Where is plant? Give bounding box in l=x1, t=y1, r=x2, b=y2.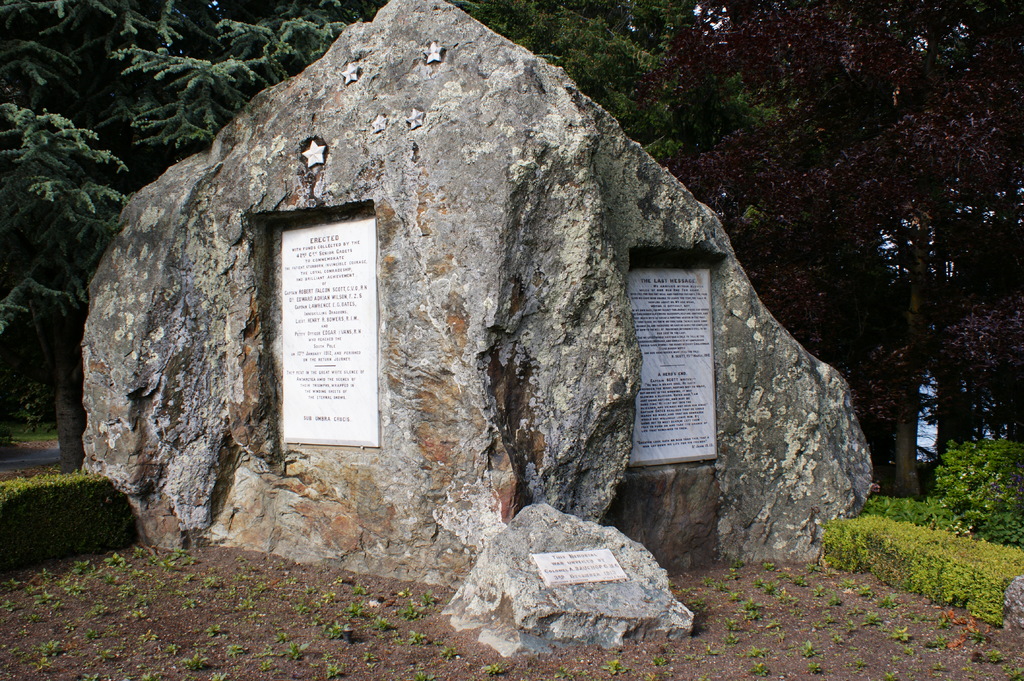
l=80, t=676, r=106, b=680.
